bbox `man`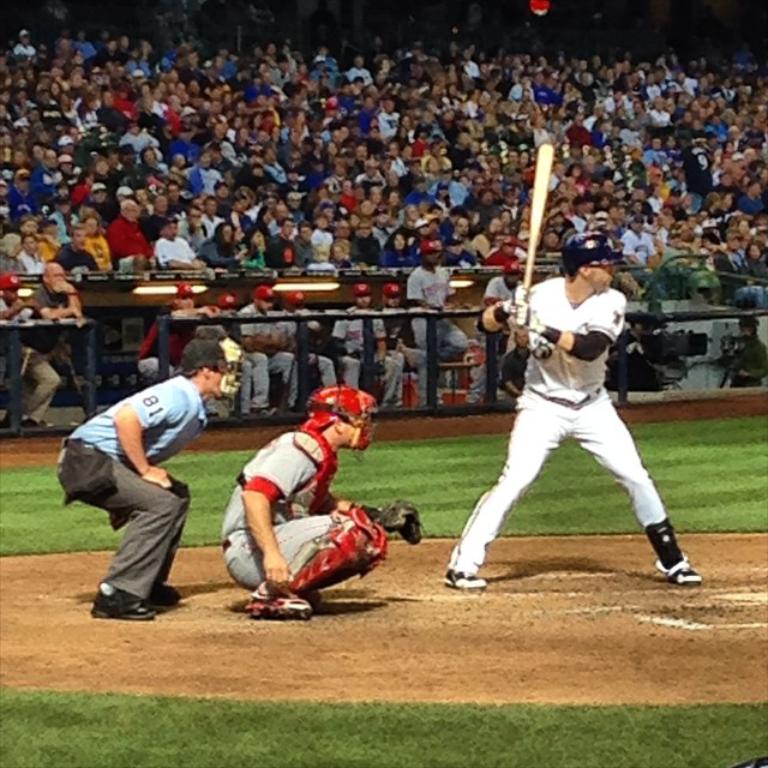
(446,235,704,592)
